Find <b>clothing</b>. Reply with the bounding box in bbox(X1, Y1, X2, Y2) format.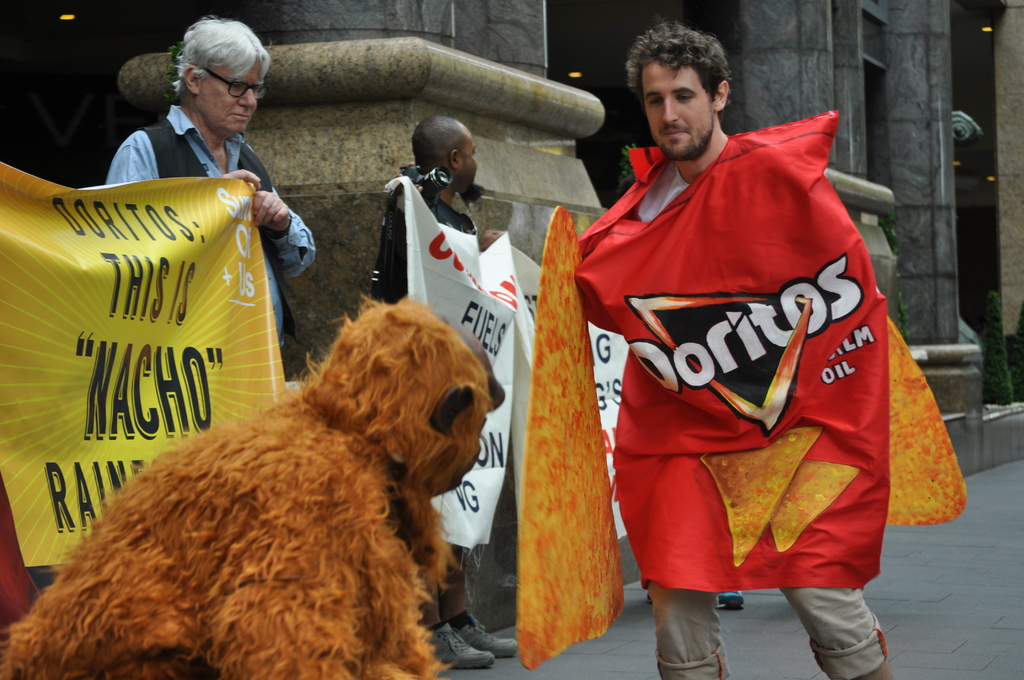
bbox(105, 105, 315, 349).
